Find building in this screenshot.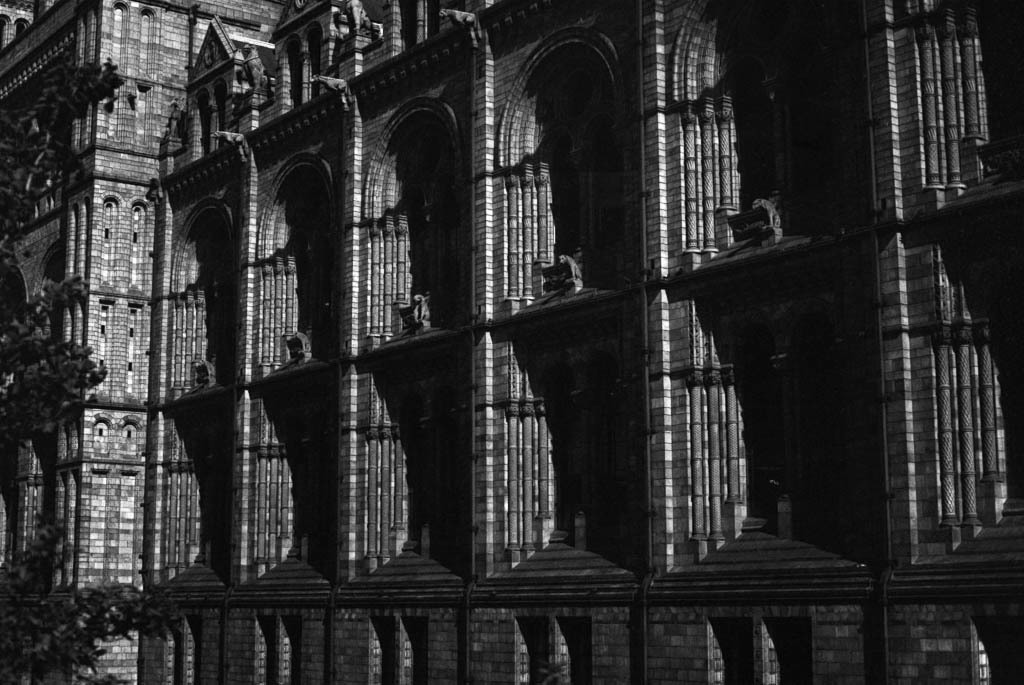
The bounding box for building is pyautogui.locateOnScreen(2, 0, 1023, 684).
